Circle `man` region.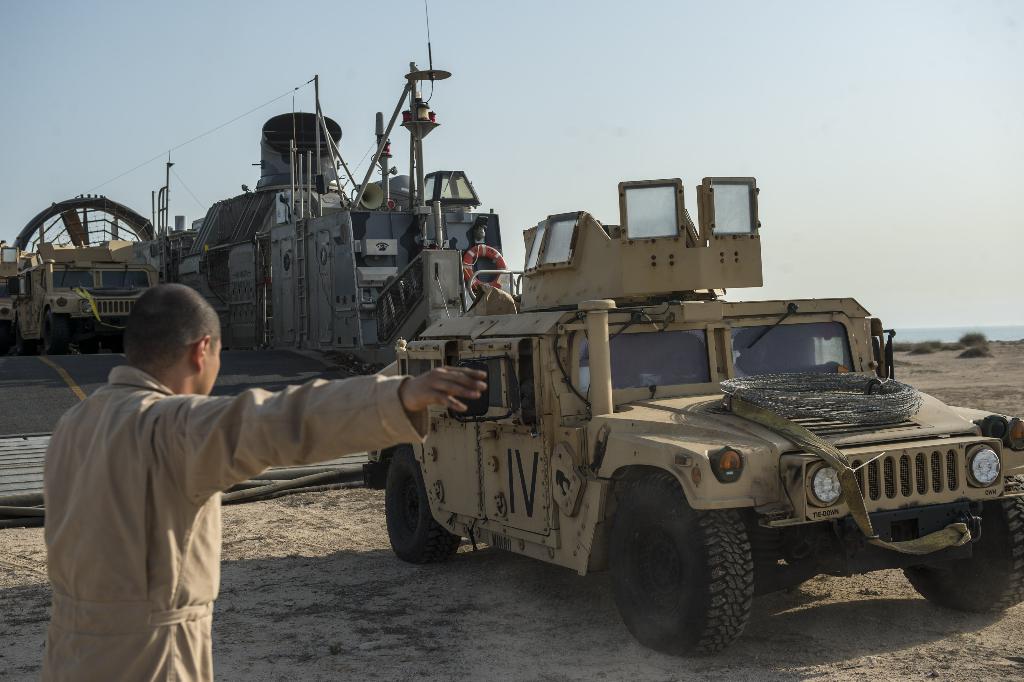
Region: {"left": 37, "top": 281, "right": 437, "bottom": 653}.
